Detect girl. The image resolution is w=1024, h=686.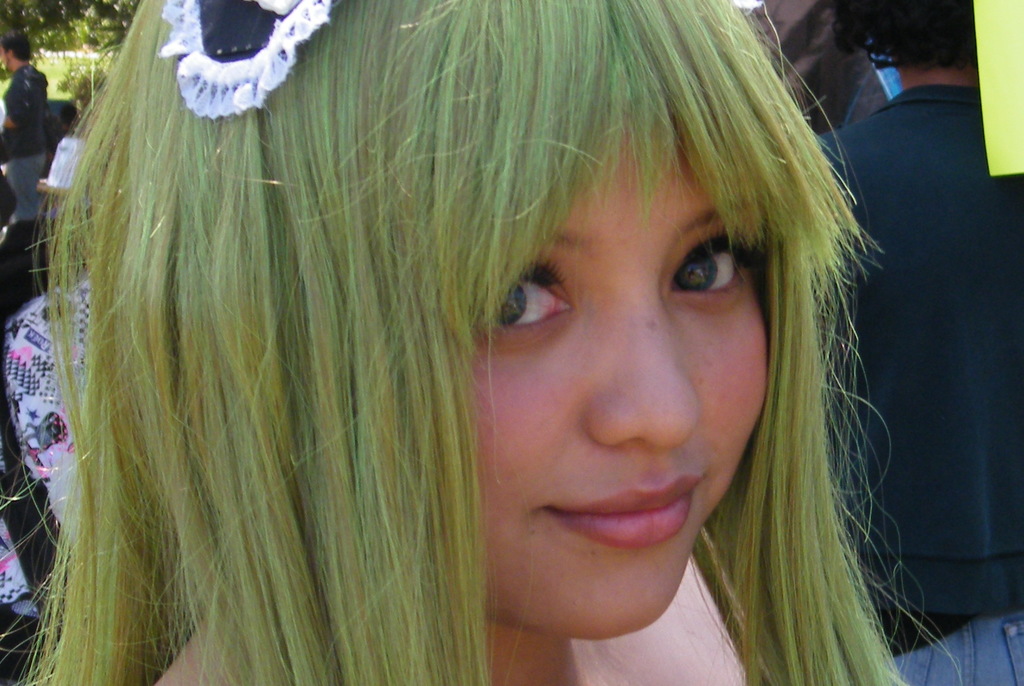
[1, 0, 960, 685].
